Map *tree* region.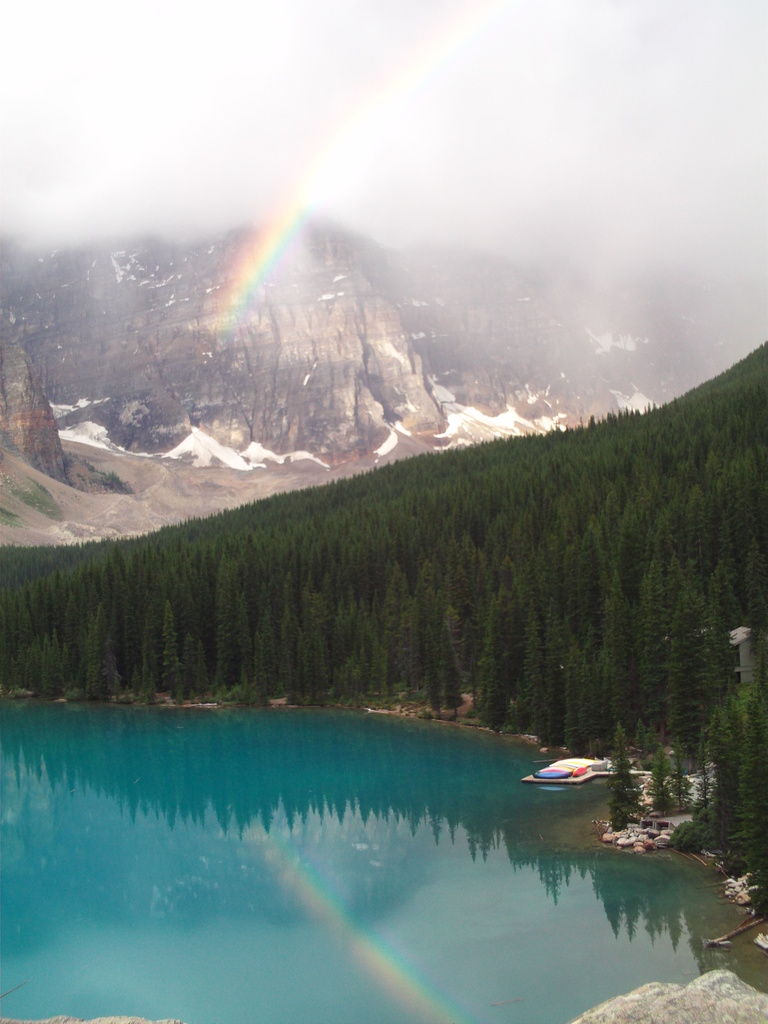
Mapped to 163,598,177,692.
